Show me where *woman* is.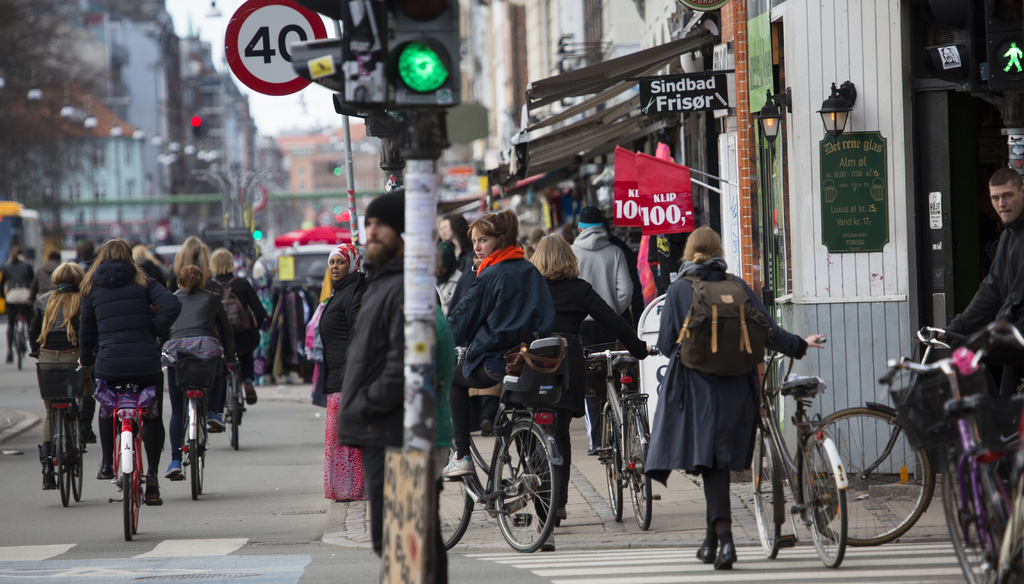
*woman* is at box(525, 235, 656, 528).
